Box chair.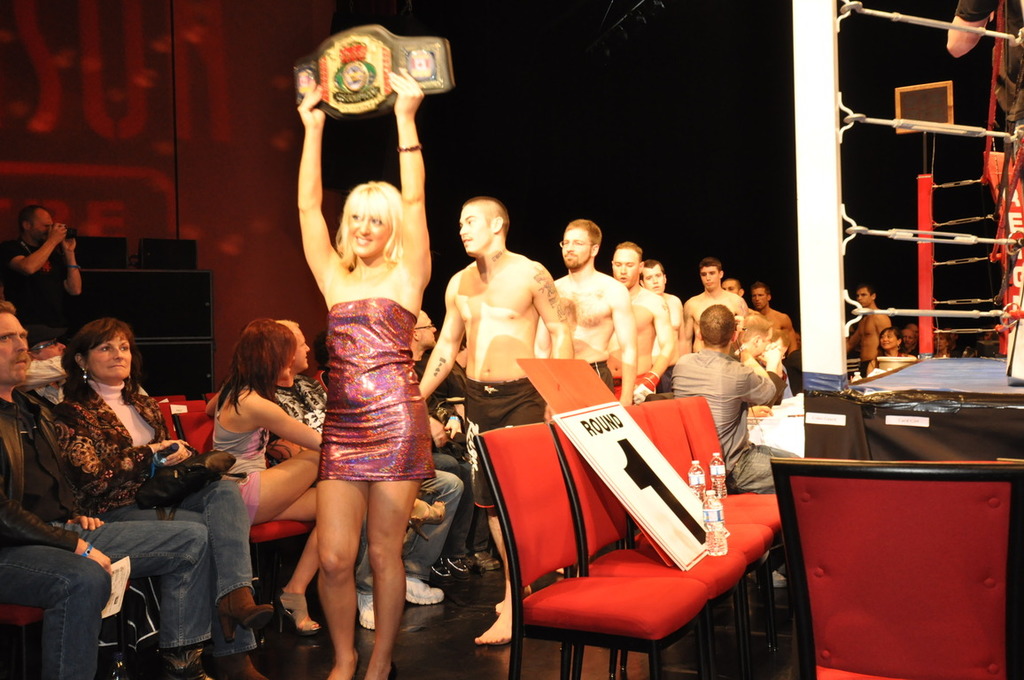
bbox(168, 409, 316, 639).
